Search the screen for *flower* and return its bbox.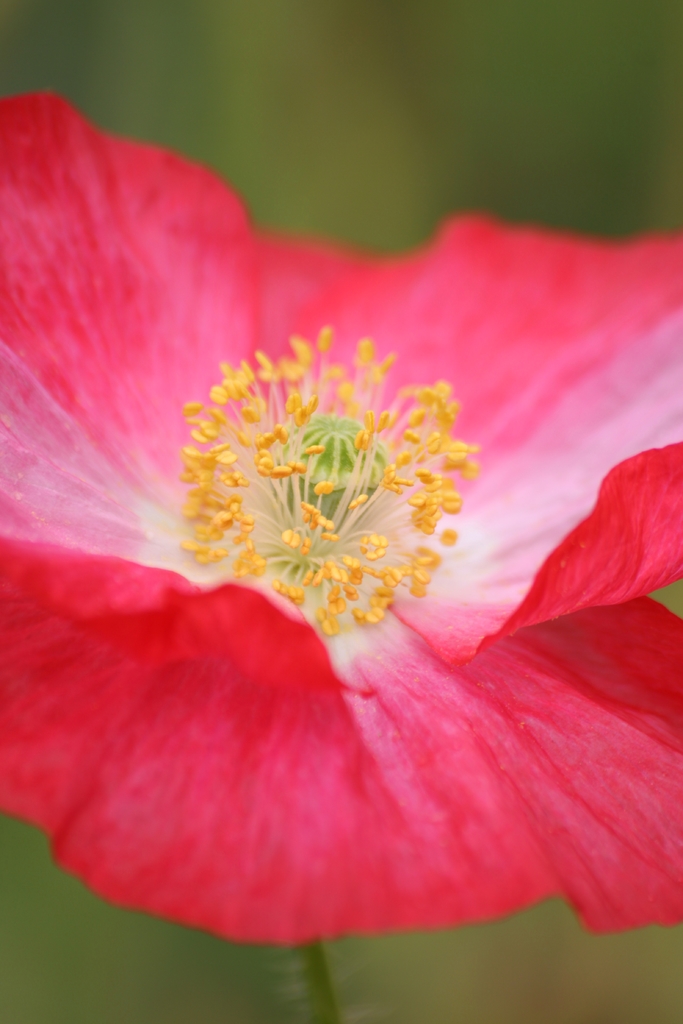
Found: BBox(0, 83, 682, 946).
